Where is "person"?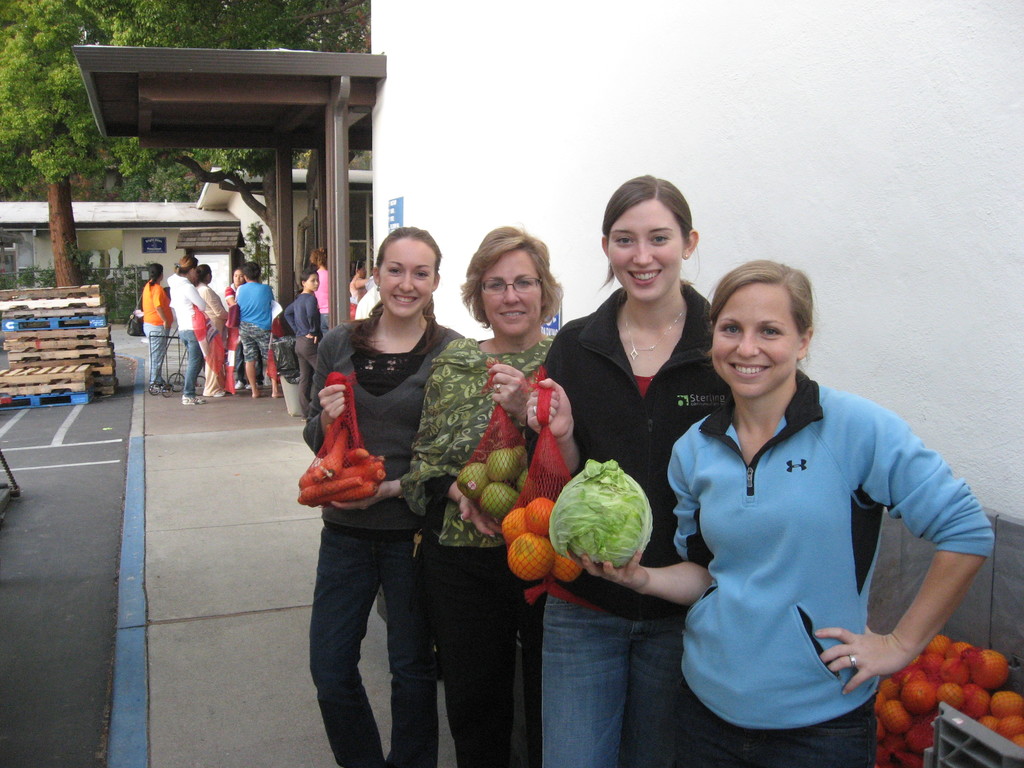
x1=131, y1=264, x2=170, y2=399.
